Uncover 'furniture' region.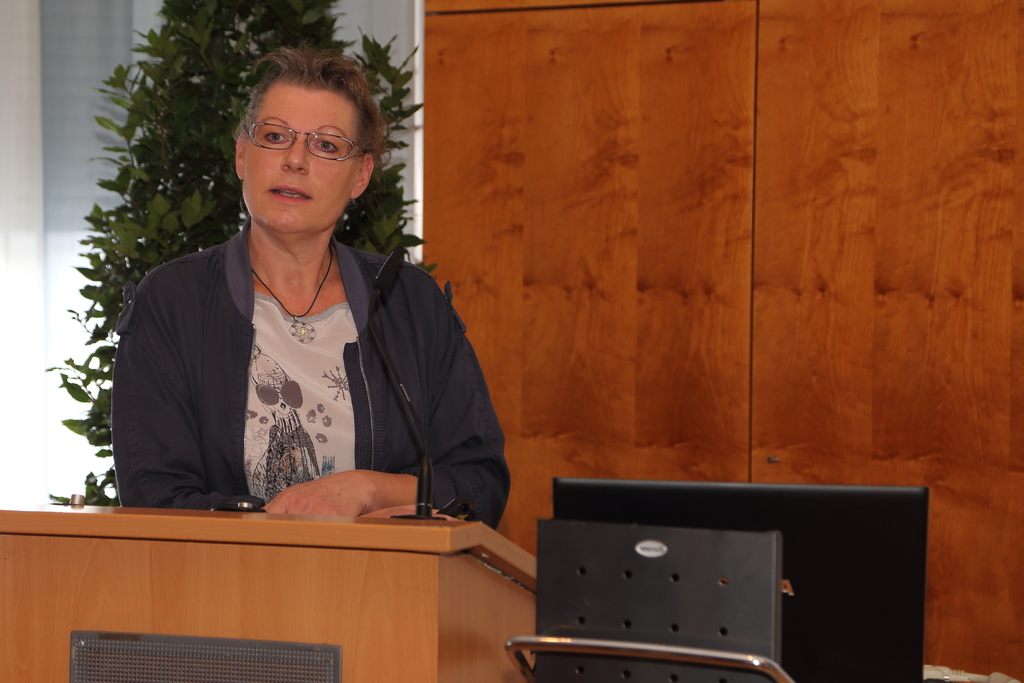
Uncovered: 0 509 539 682.
